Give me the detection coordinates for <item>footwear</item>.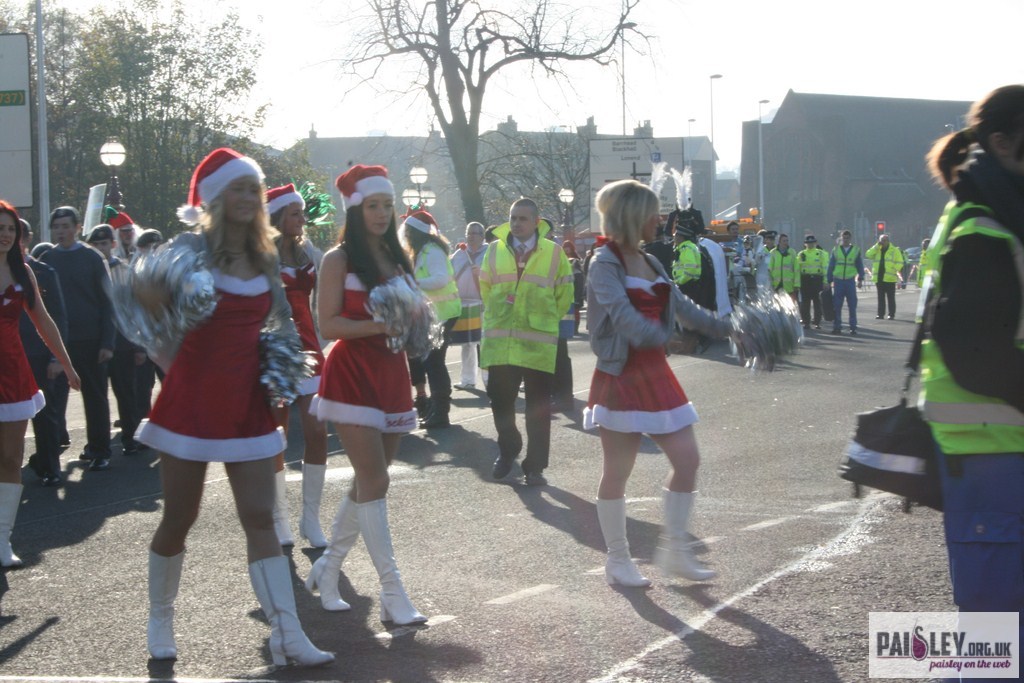
(142,445,149,452).
